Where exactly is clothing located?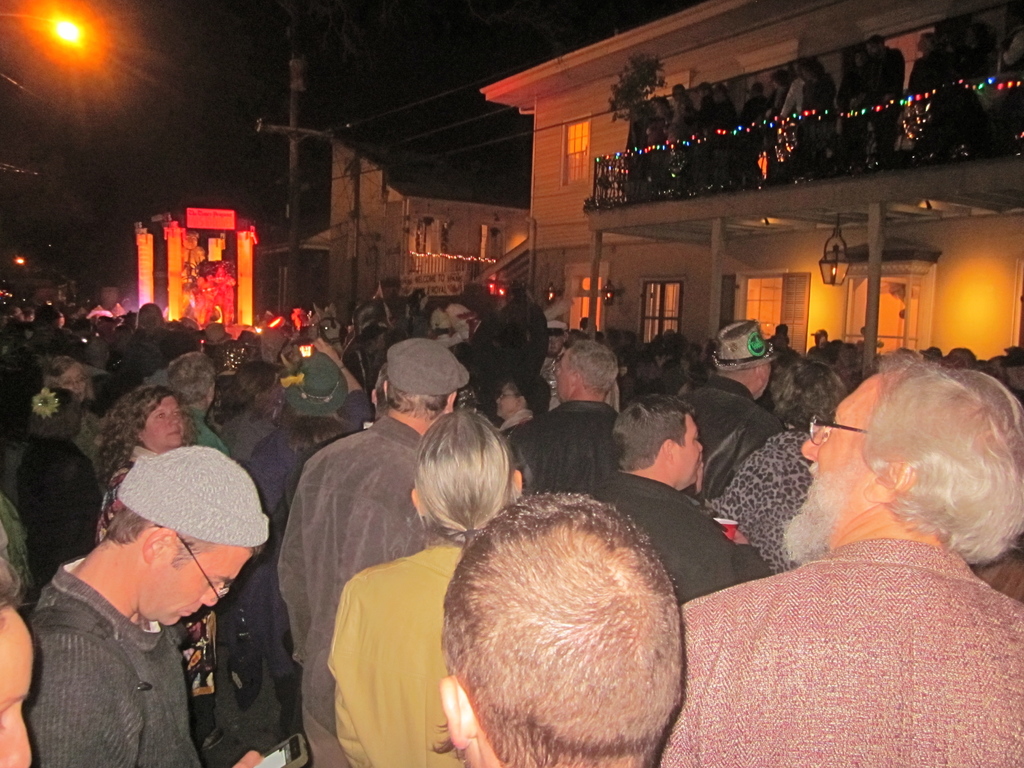
Its bounding box is l=86, t=359, r=108, b=426.
